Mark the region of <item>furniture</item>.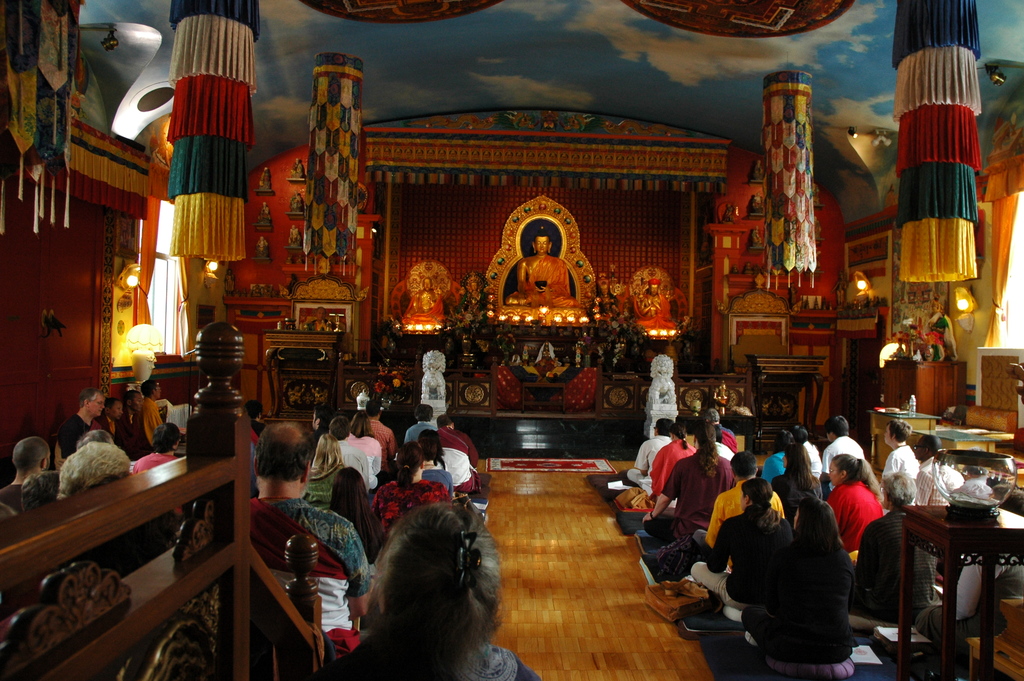
Region: bbox=(913, 427, 1014, 451).
